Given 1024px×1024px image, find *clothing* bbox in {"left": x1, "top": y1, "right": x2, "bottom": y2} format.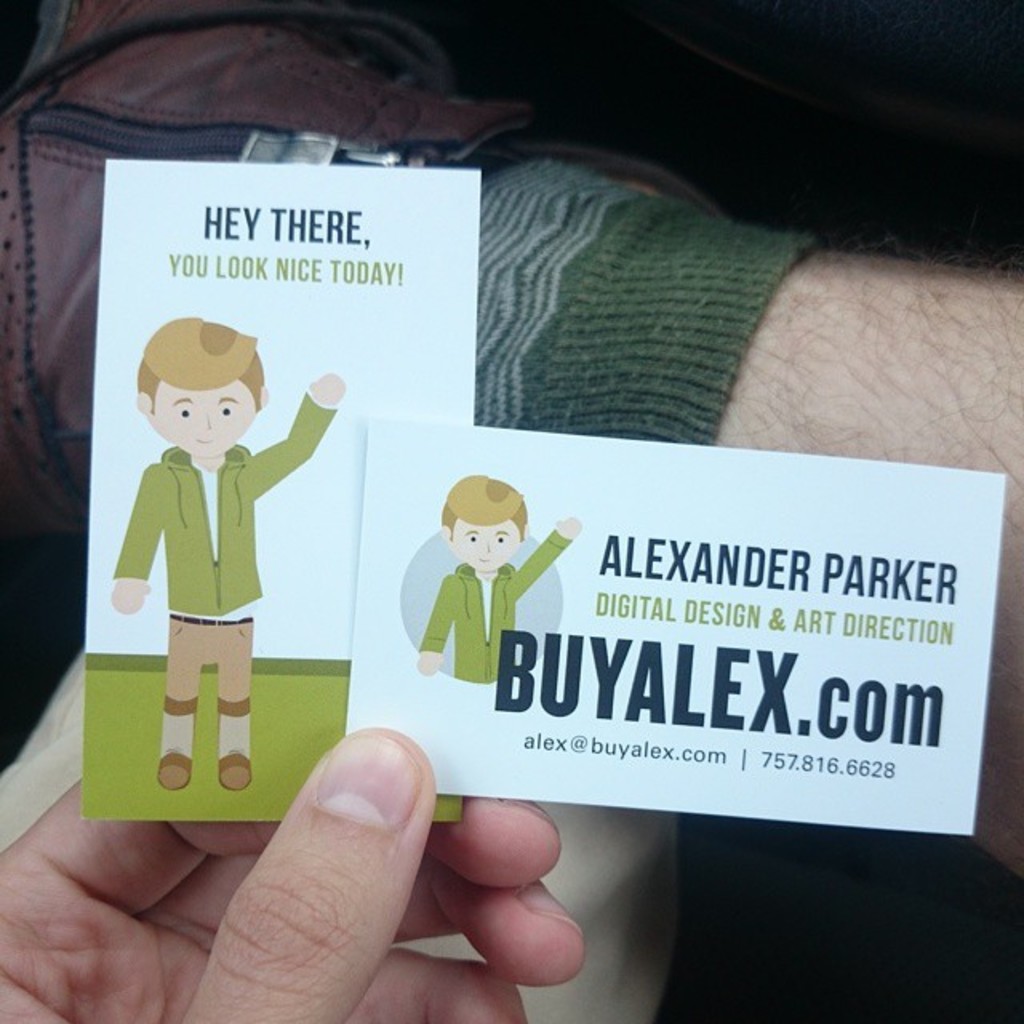
{"left": 418, "top": 520, "right": 571, "bottom": 682}.
